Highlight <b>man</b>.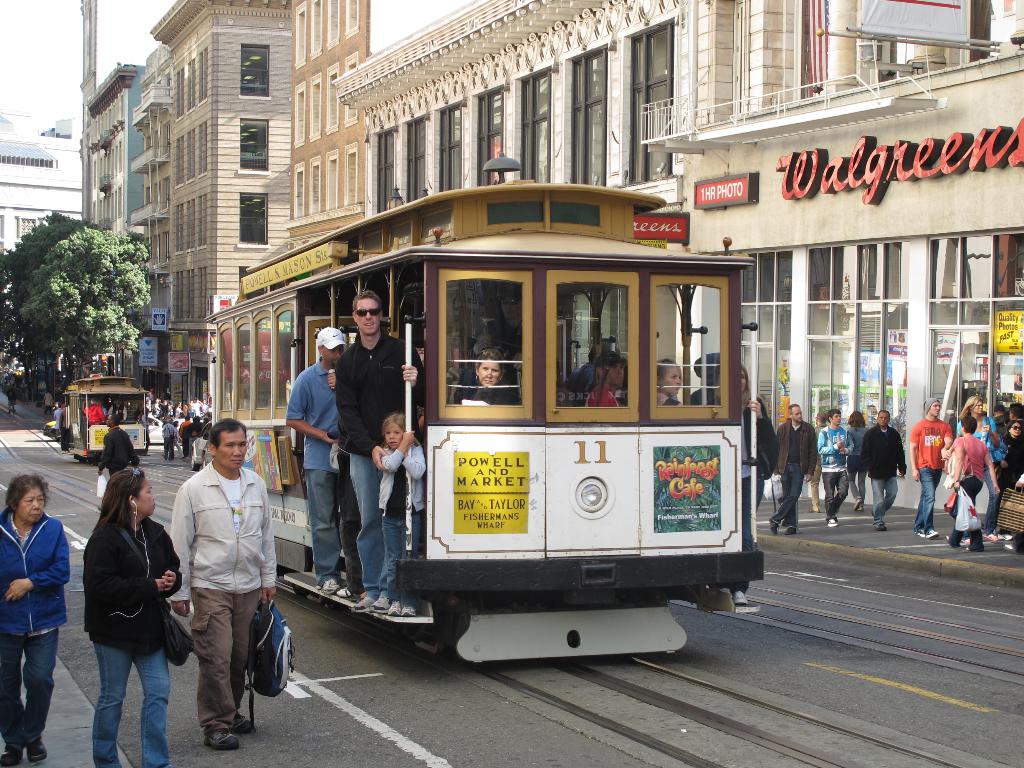
Highlighted region: [left=767, top=403, right=815, bottom=536].
